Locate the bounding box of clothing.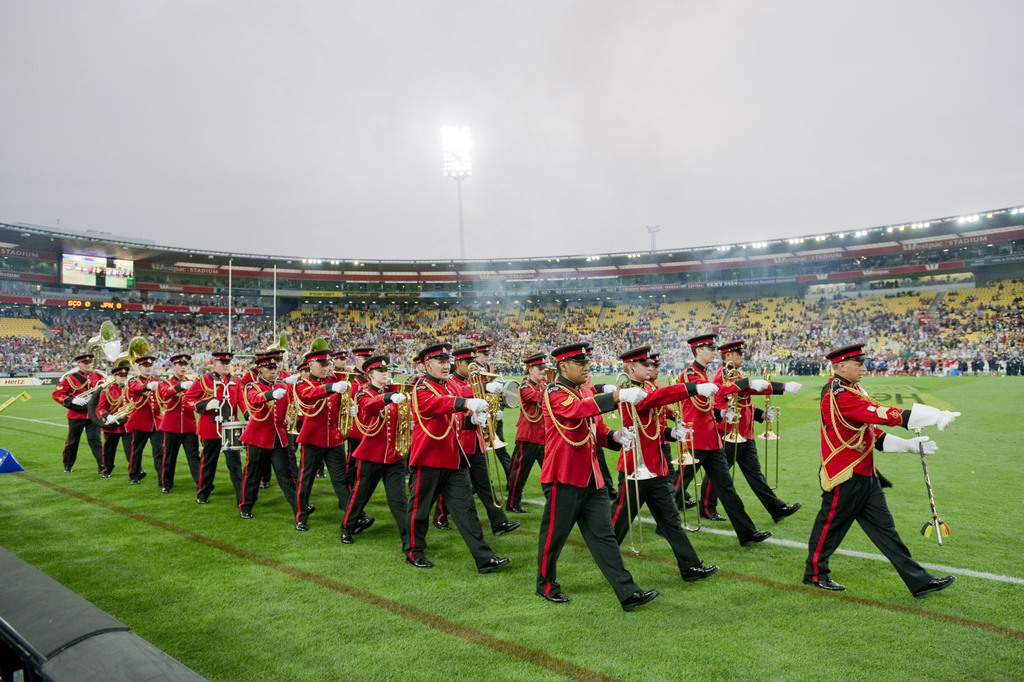
Bounding box: [618, 383, 699, 572].
